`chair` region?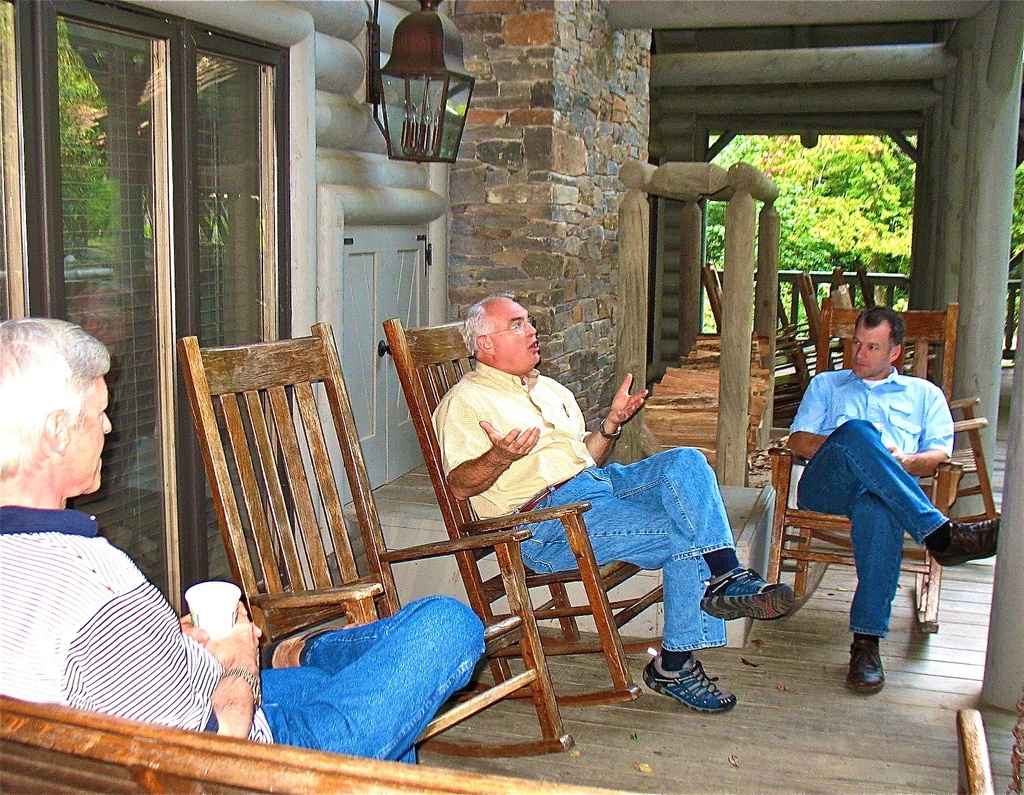
[x1=766, y1=298, x2=961, y2=632]
